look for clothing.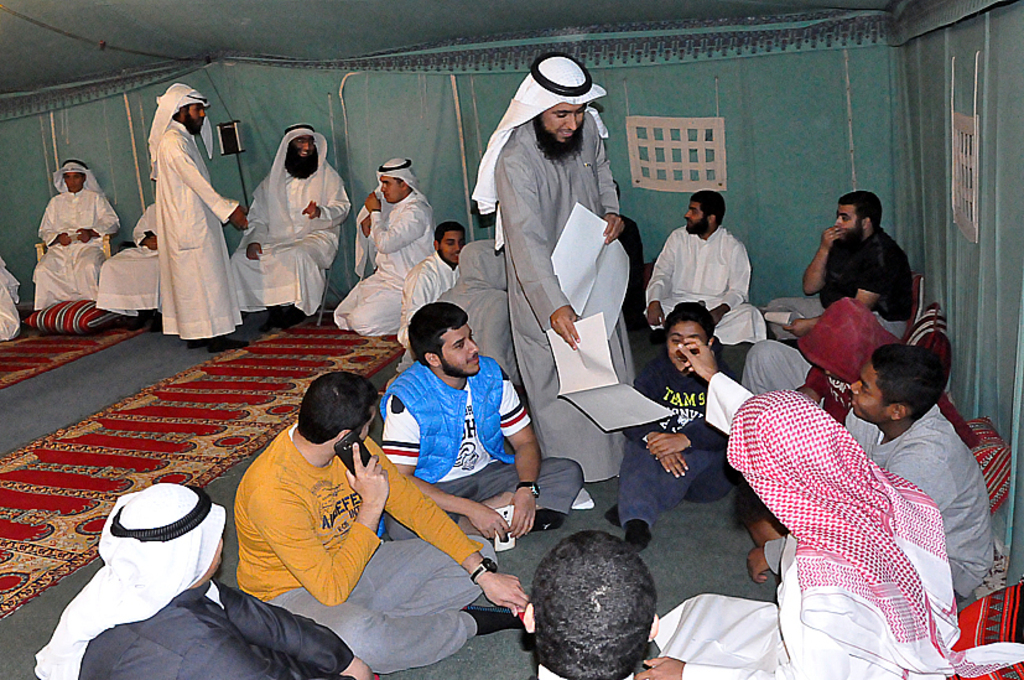
Found: 401 251 457 351.
